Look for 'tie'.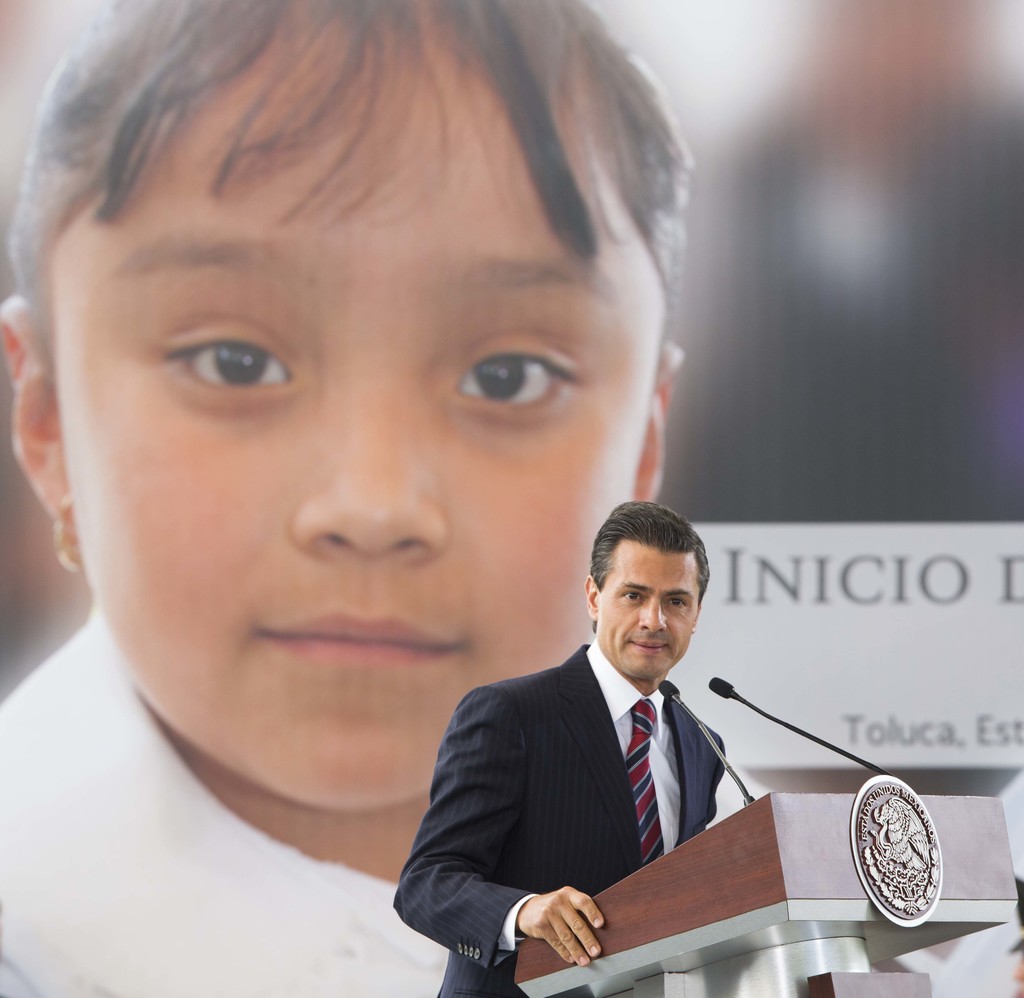
Found: detection(621, 699, 666, 864).
